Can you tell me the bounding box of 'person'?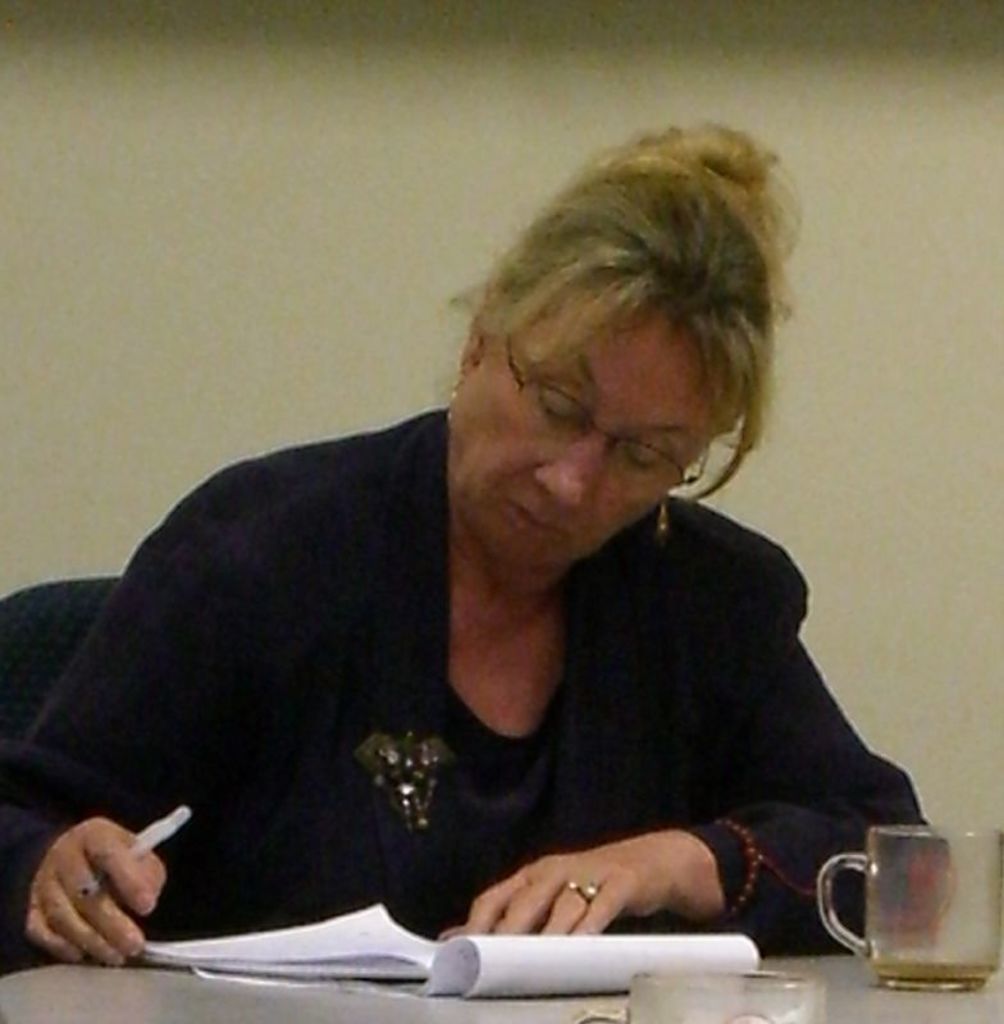
bbox=(9, 157, 923, 1023).
